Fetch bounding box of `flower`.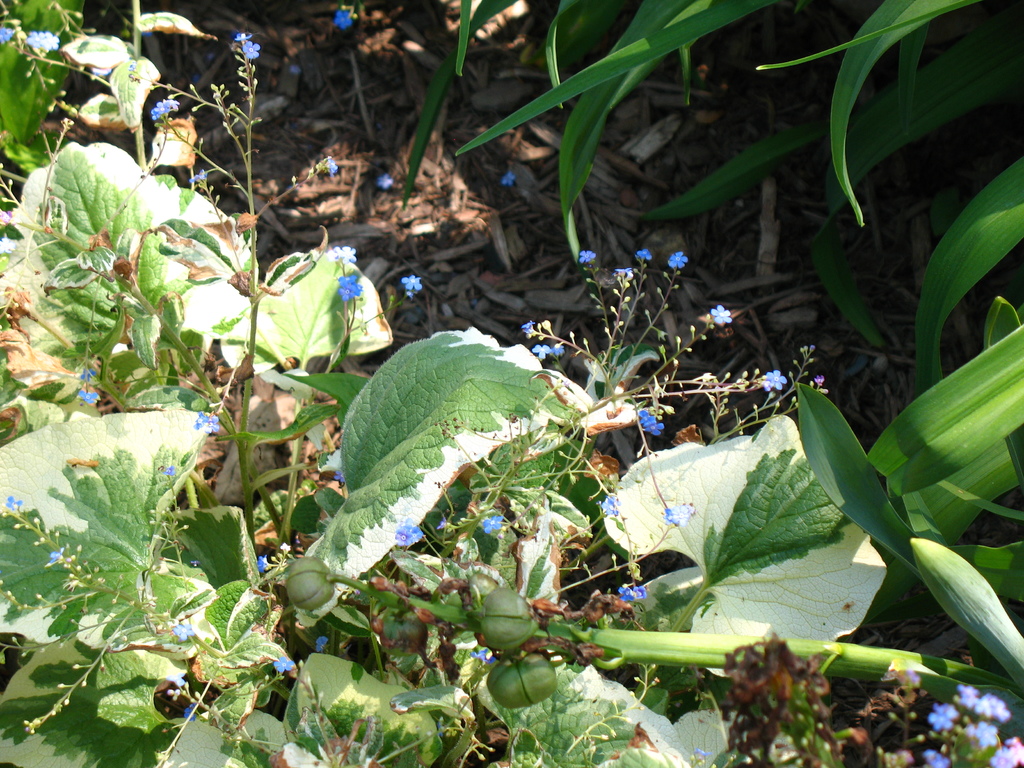
Bbox: [195,415,207,429].
